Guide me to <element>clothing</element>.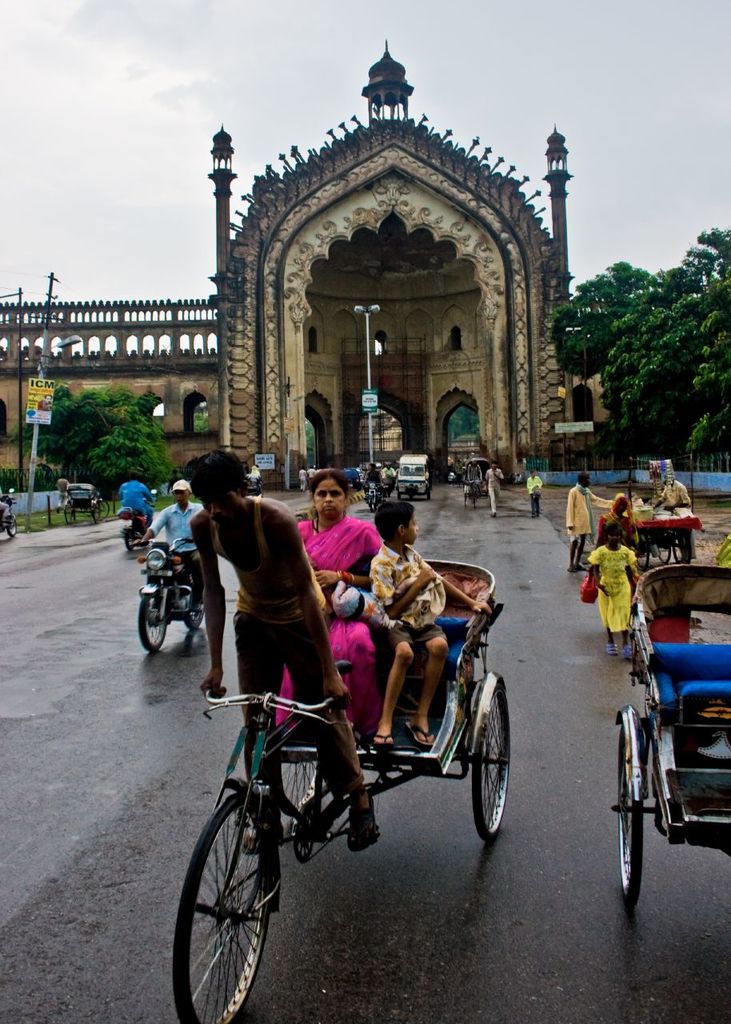
Guidance: x1=118 y1=480 x2=150 y2=538.
